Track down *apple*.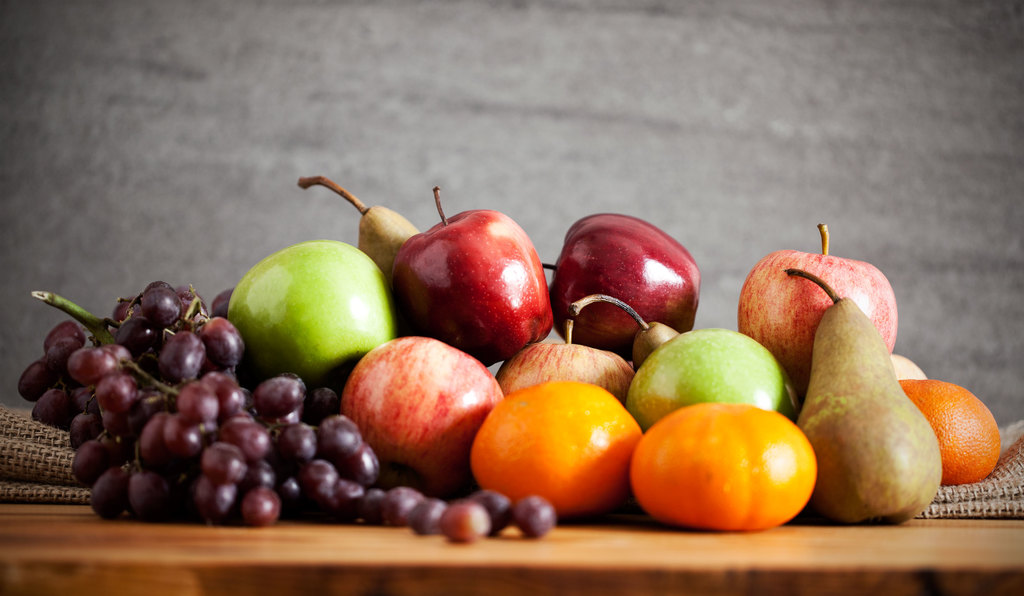
Tracked to [342, 334, 503, 500].
